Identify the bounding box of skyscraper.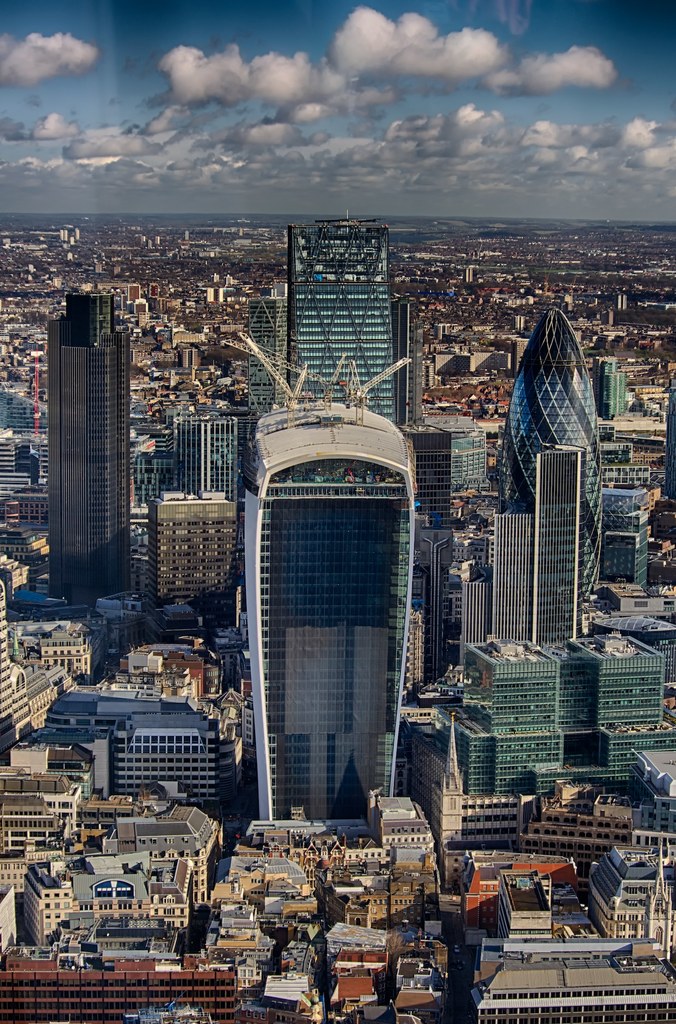
bbox=[3, 290, 136, 617].
